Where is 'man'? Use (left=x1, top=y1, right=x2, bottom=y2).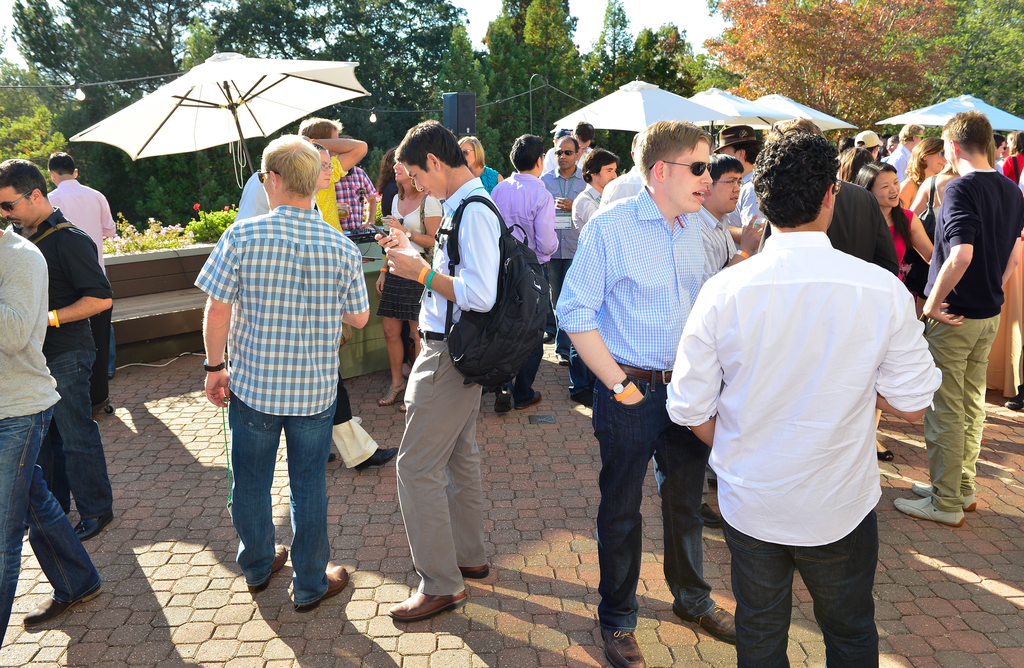
(left=371, top=122, right=506, bottom=625).
